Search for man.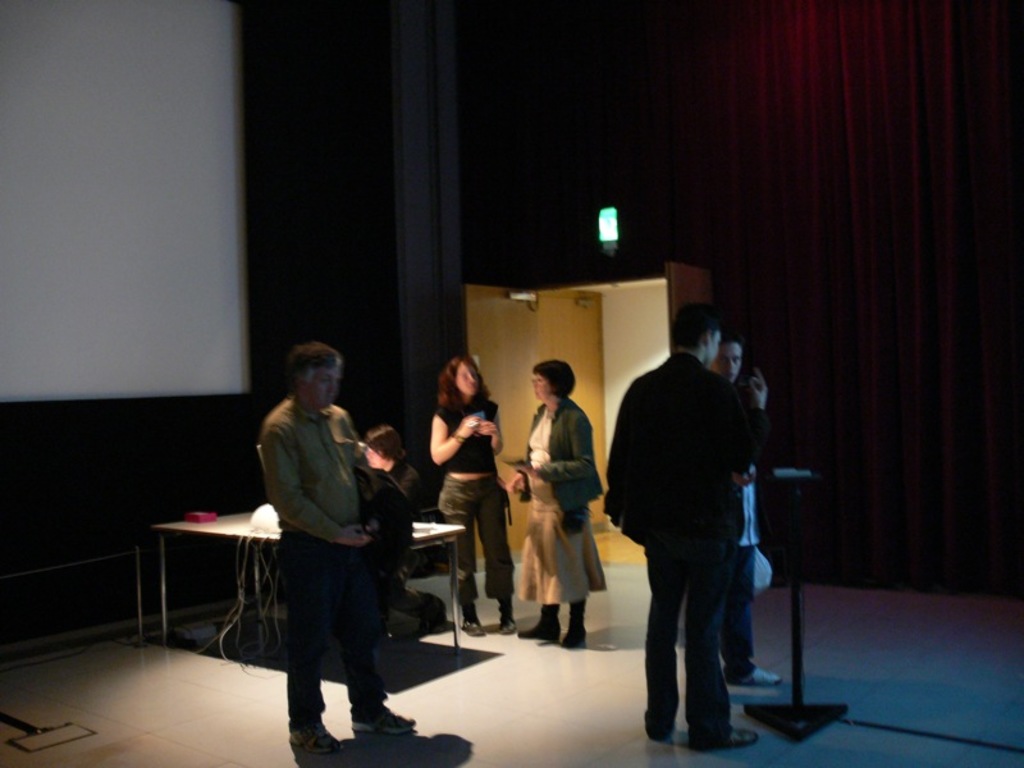
Found at x1=260, y1=342, x2=422, y2=760.
